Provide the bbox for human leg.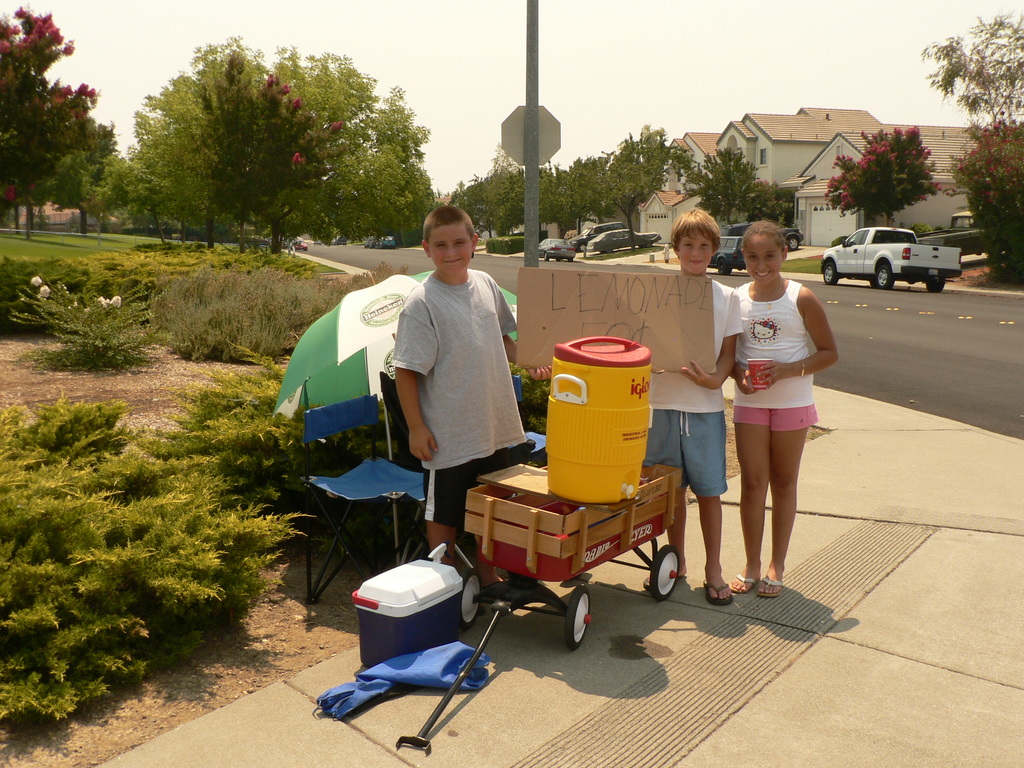
(722,385,769,595).
